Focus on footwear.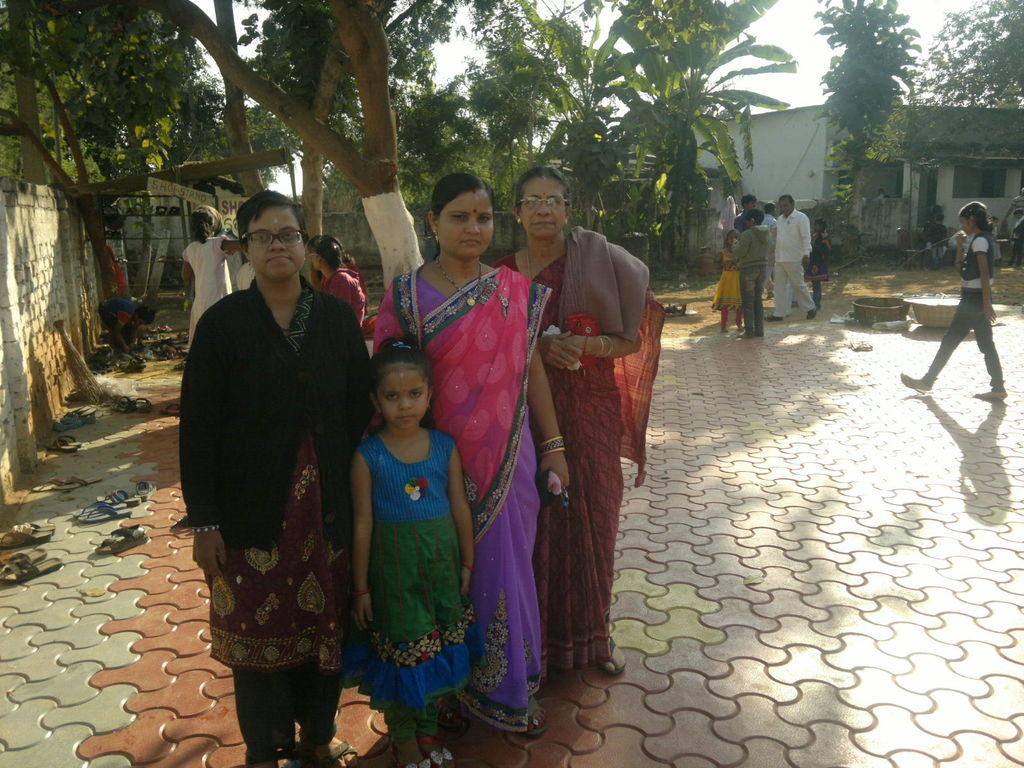
Focused at crop(55, 406, 95, 428).
